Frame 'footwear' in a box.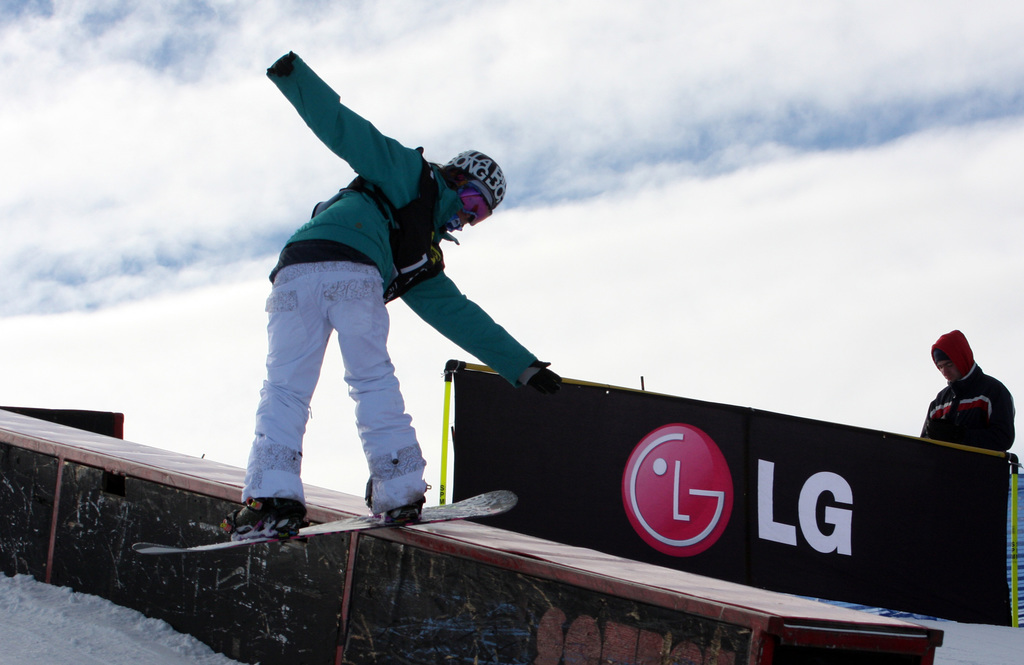
213, 479, 302, 550.
